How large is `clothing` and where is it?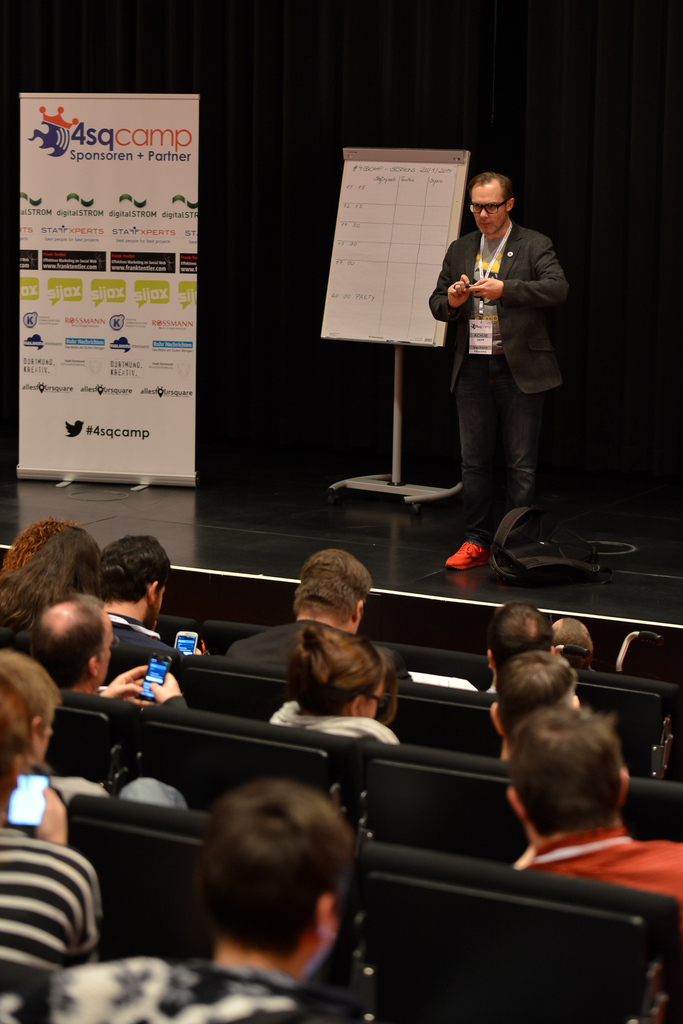
Bounding box: locate(265, 703, 391, 750).
